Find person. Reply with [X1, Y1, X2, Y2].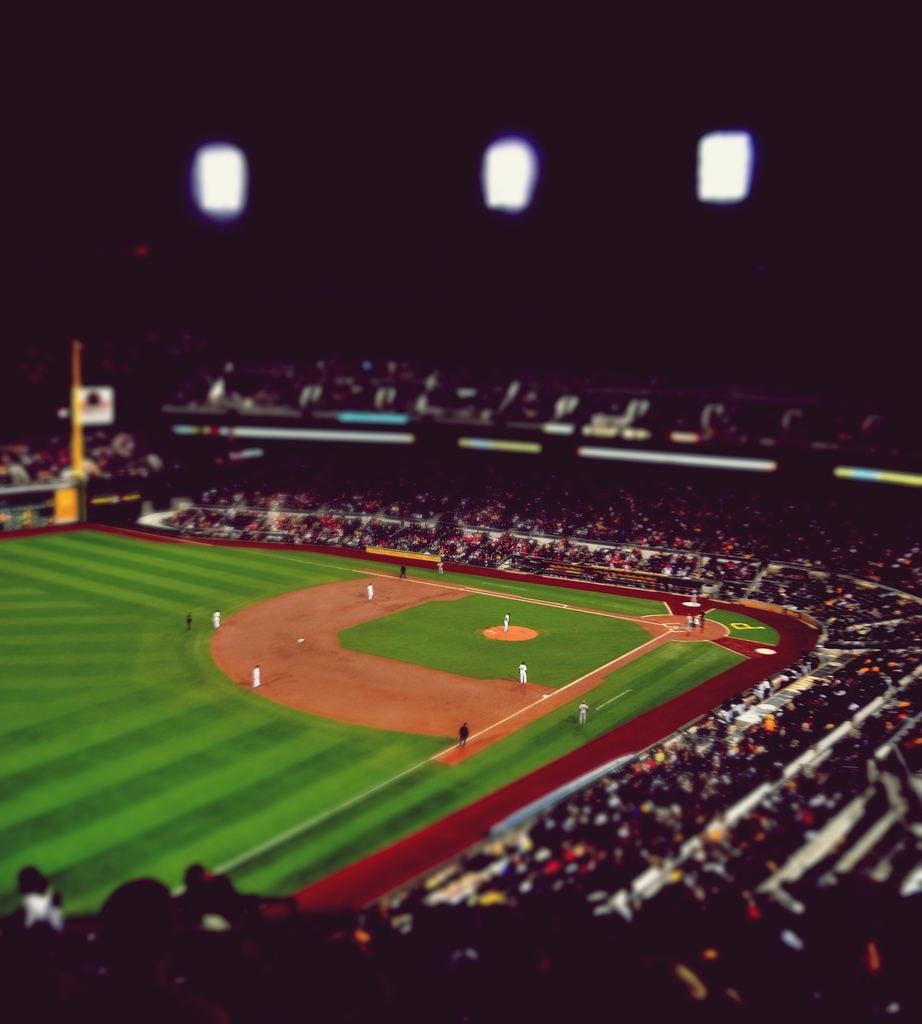
[681, 612, 692, 632].
